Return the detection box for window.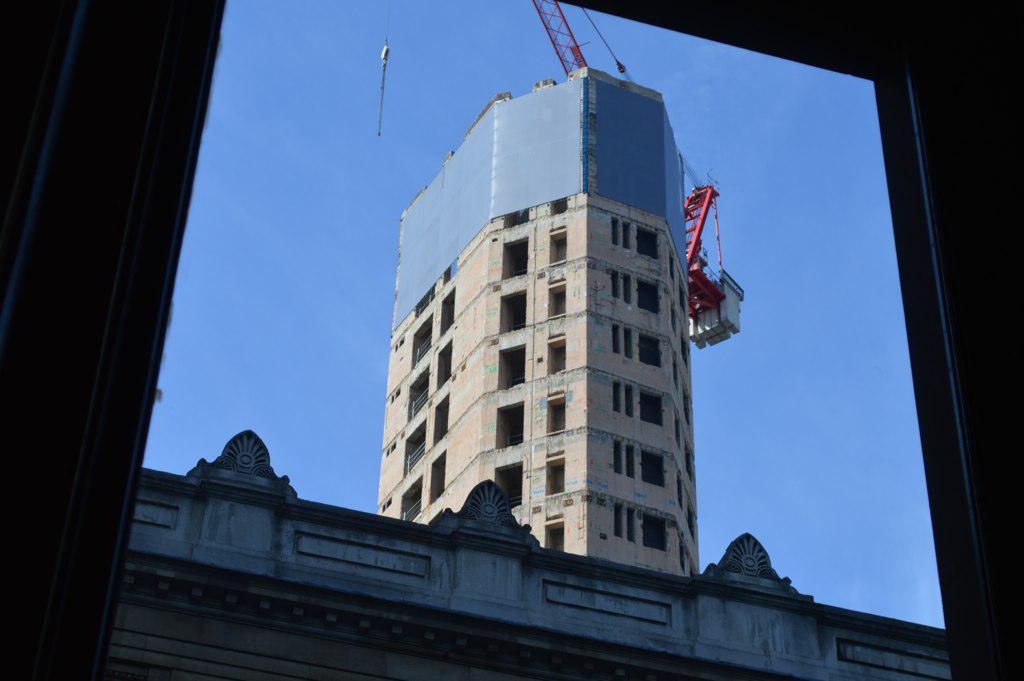
638:281:663:315.
